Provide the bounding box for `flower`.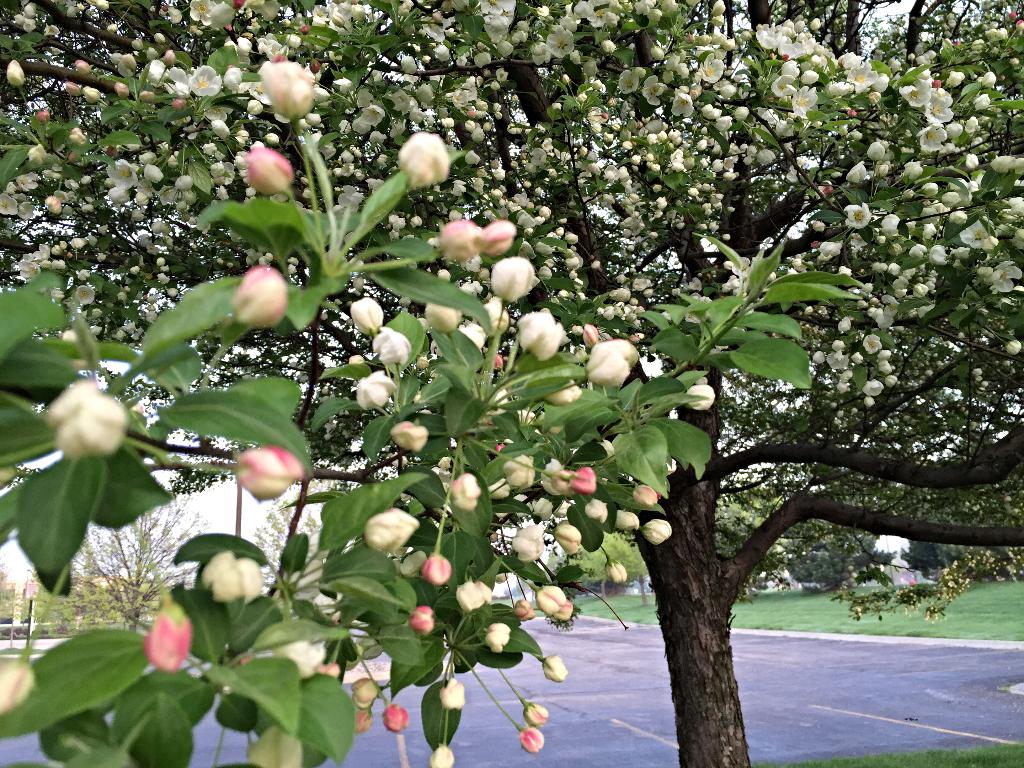
x1=349, y1=299, x2=388, y2=340.
